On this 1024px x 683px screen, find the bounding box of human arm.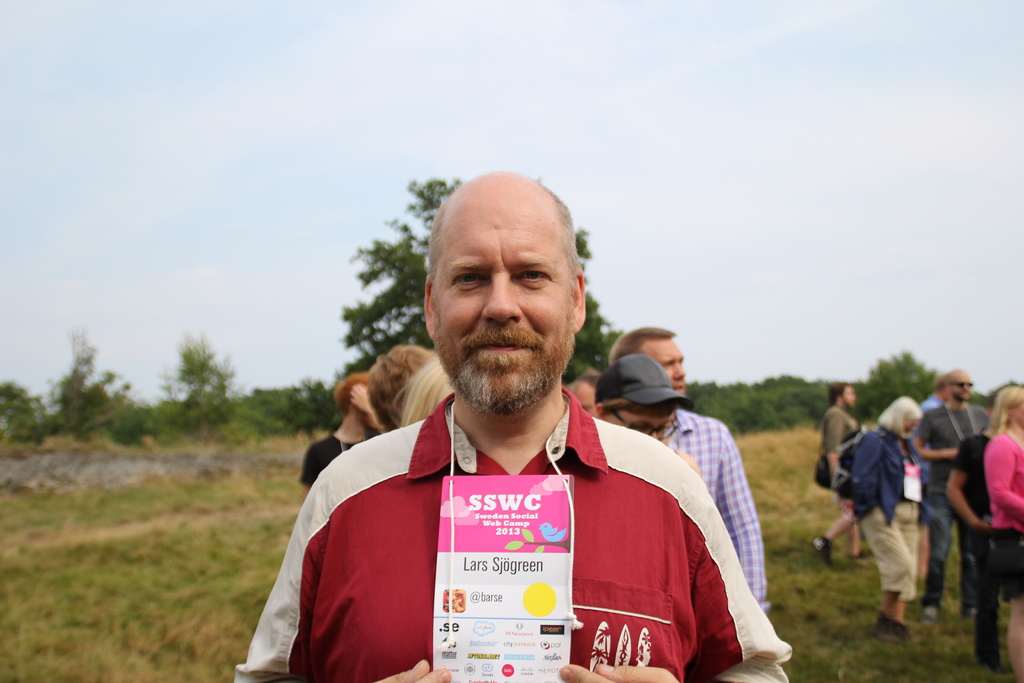
Bounding box: <bbox>852, 436, 876, 525</bbox>.
